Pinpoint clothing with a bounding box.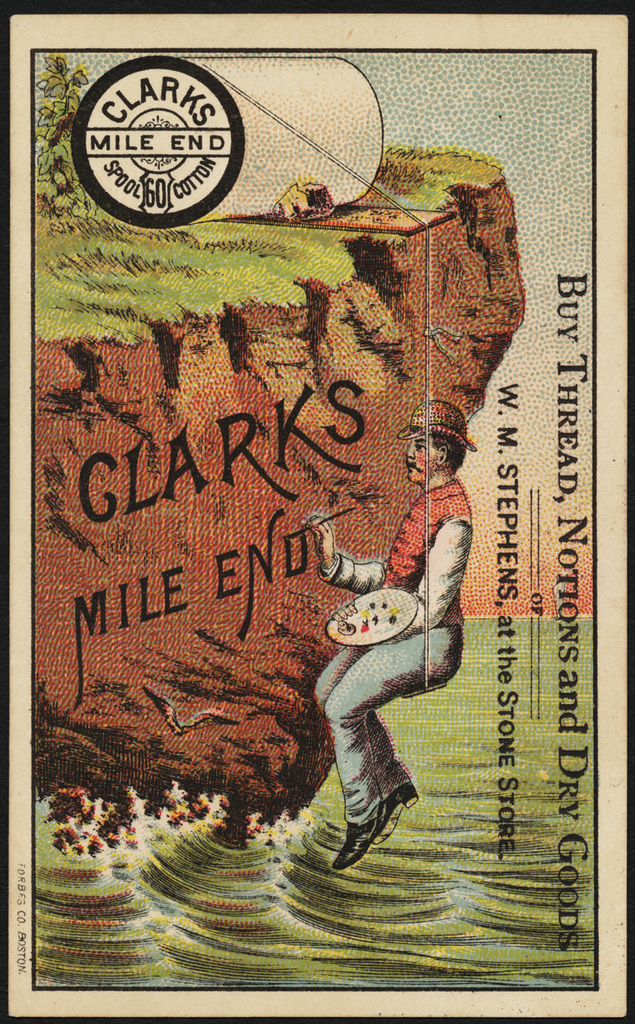
312,476,473,824.
